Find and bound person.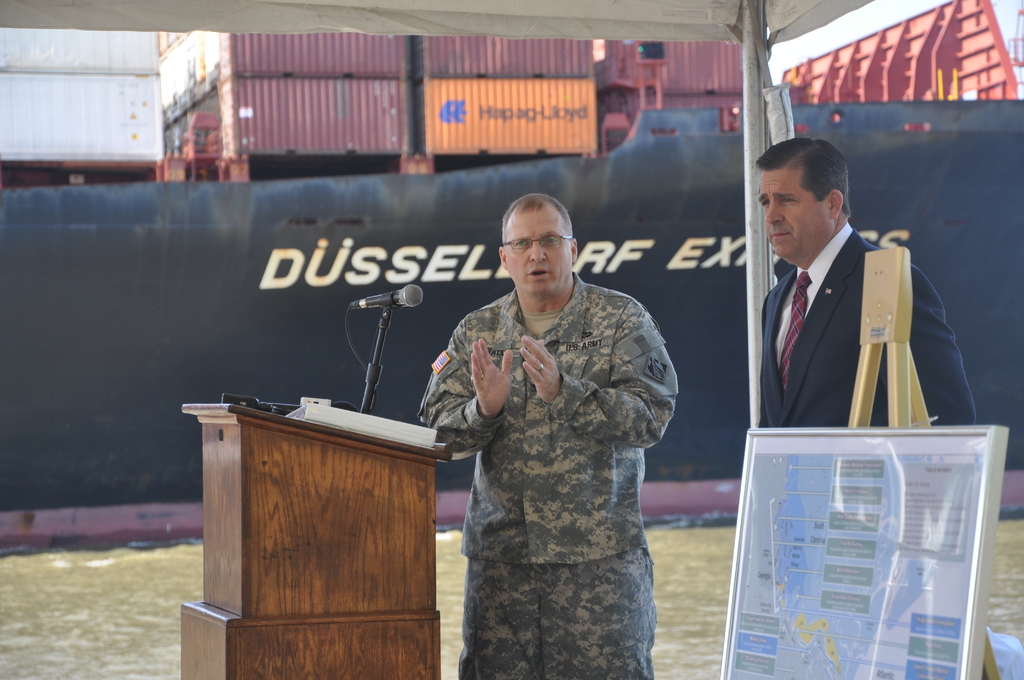
Bound: 760:134:983:421.
